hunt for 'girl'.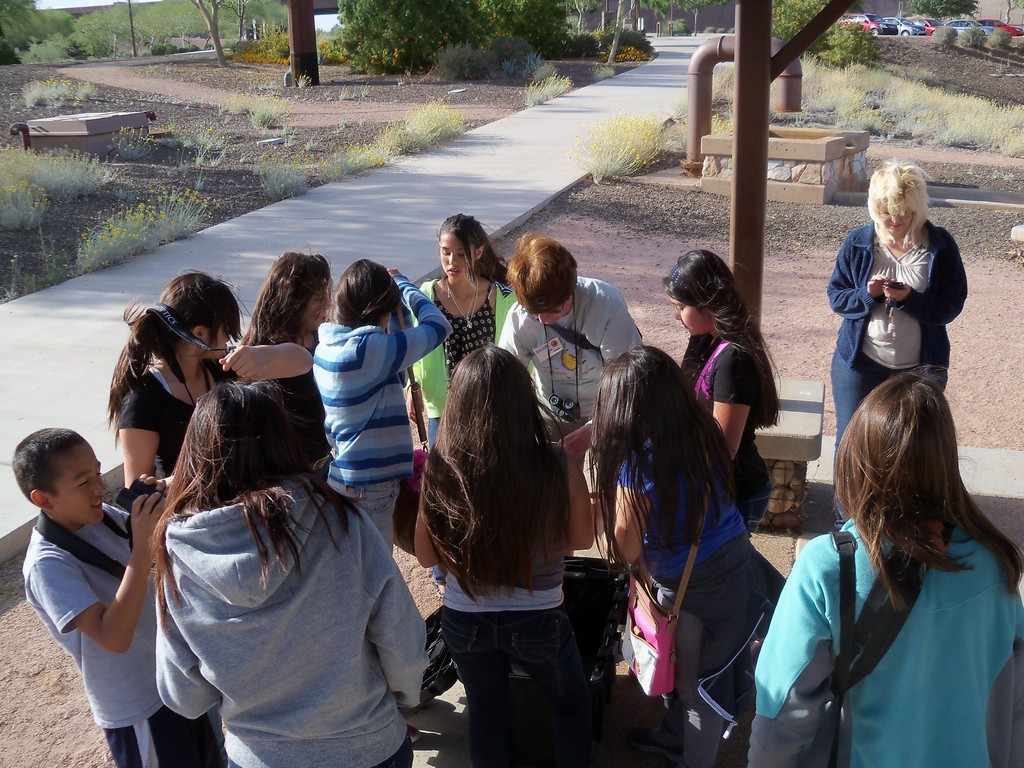
Hunted down at bbox=(740, 360, 1023, 767).
